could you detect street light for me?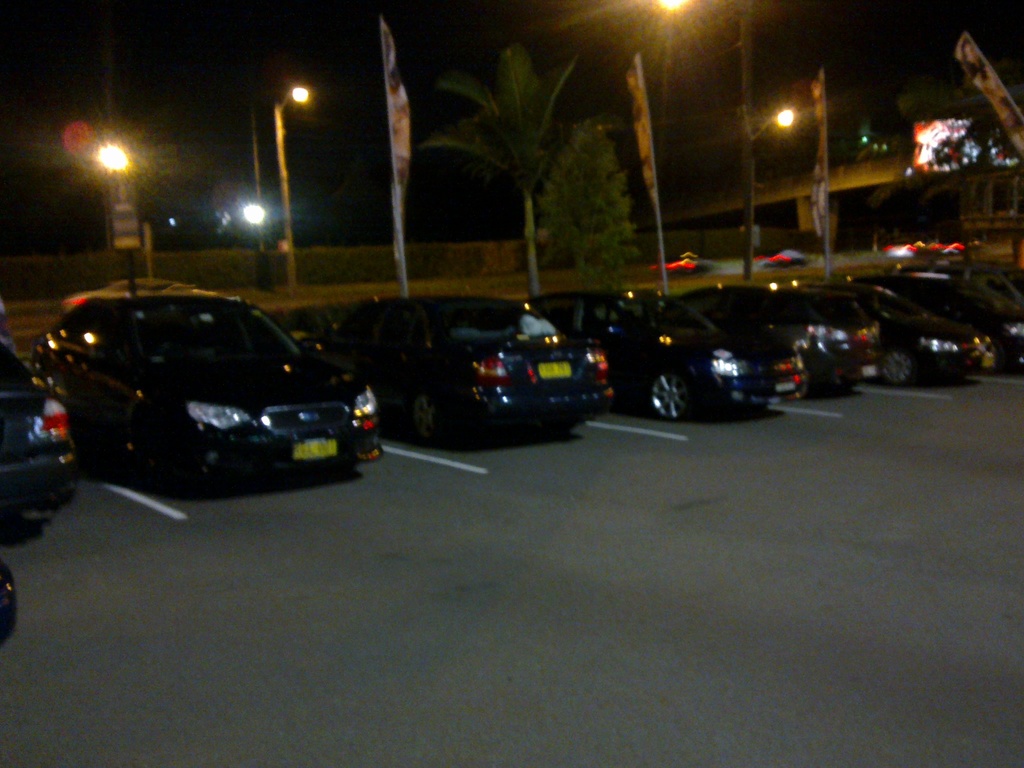
Detection result: box=[94, 130, 138, 295].
